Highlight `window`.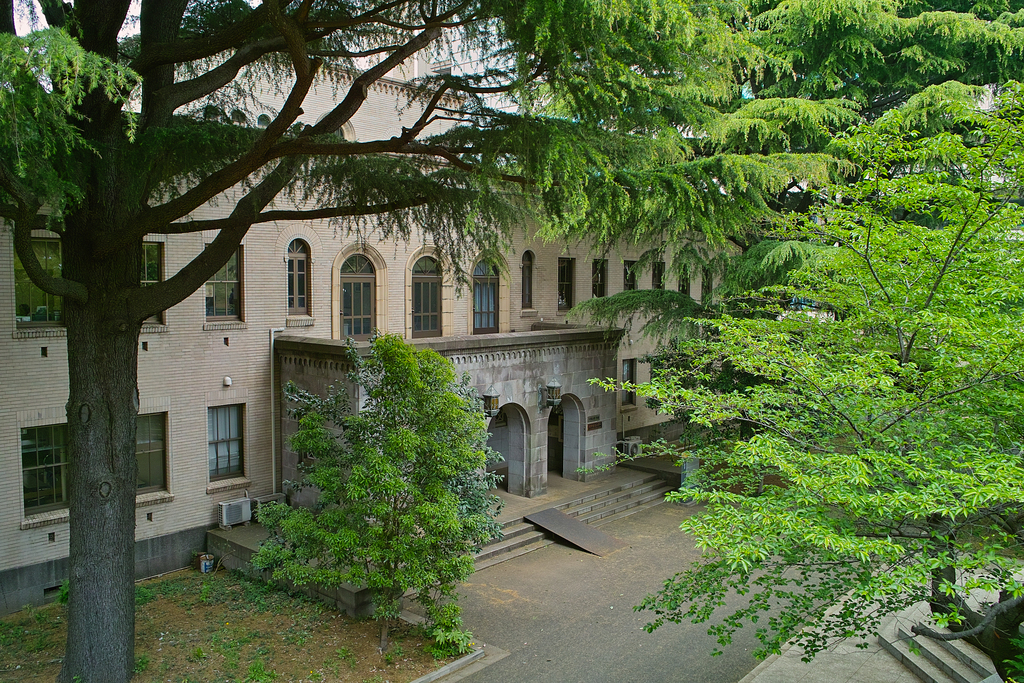
Highlighted region: region(588, 261, 609, 304).
